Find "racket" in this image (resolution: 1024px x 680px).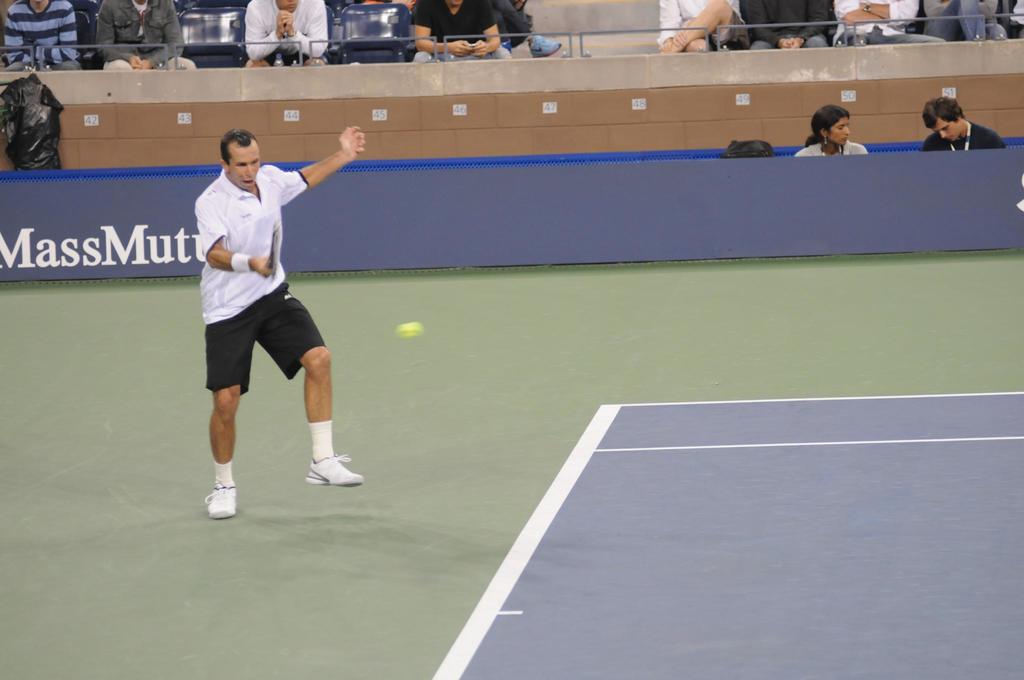
l=262, t=223, r=282, b=277.
